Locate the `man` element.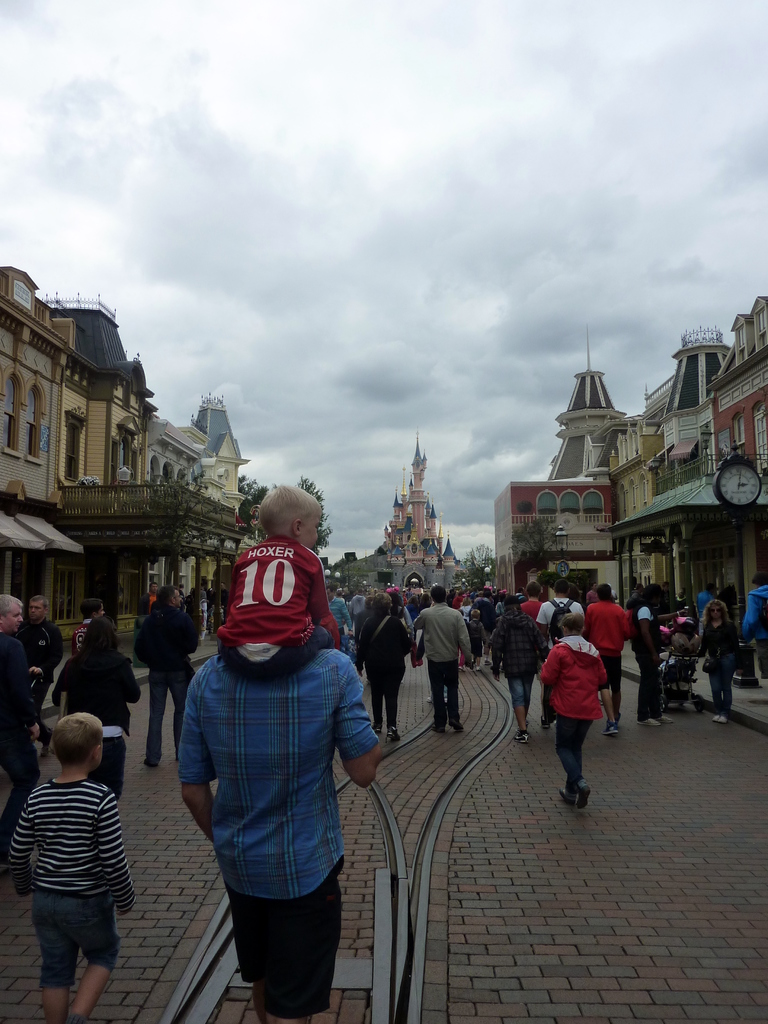
Element bbox: region(534, 575, 591, 734).
